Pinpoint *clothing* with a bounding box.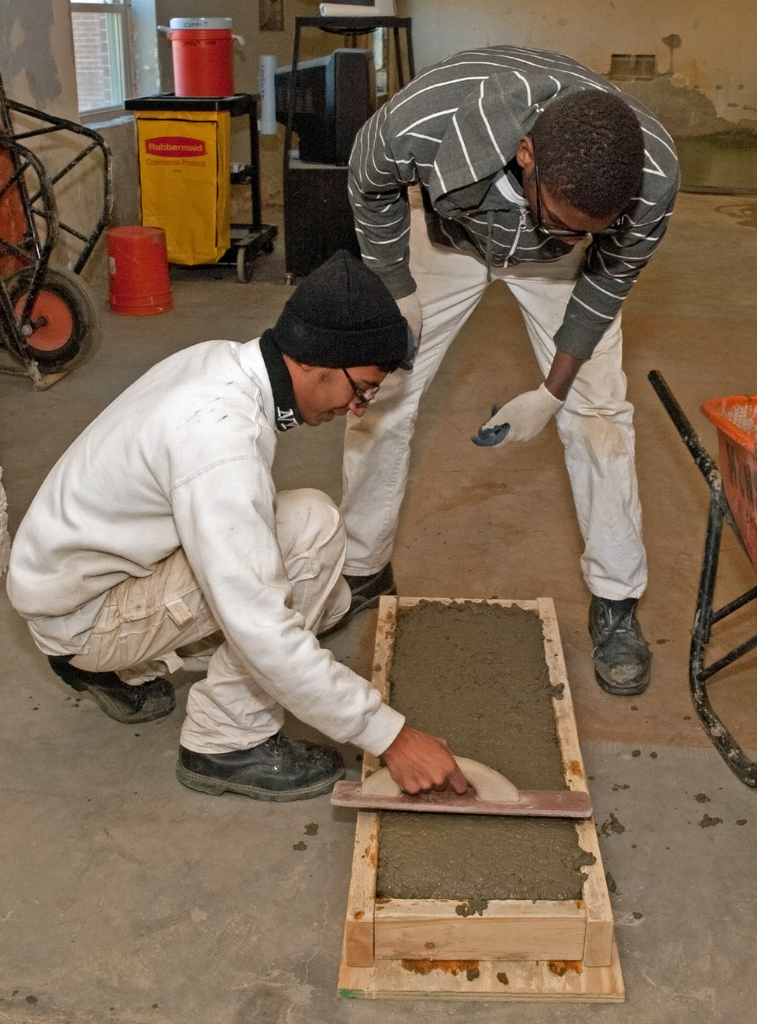
BBox(1, 335, 386, 764).
